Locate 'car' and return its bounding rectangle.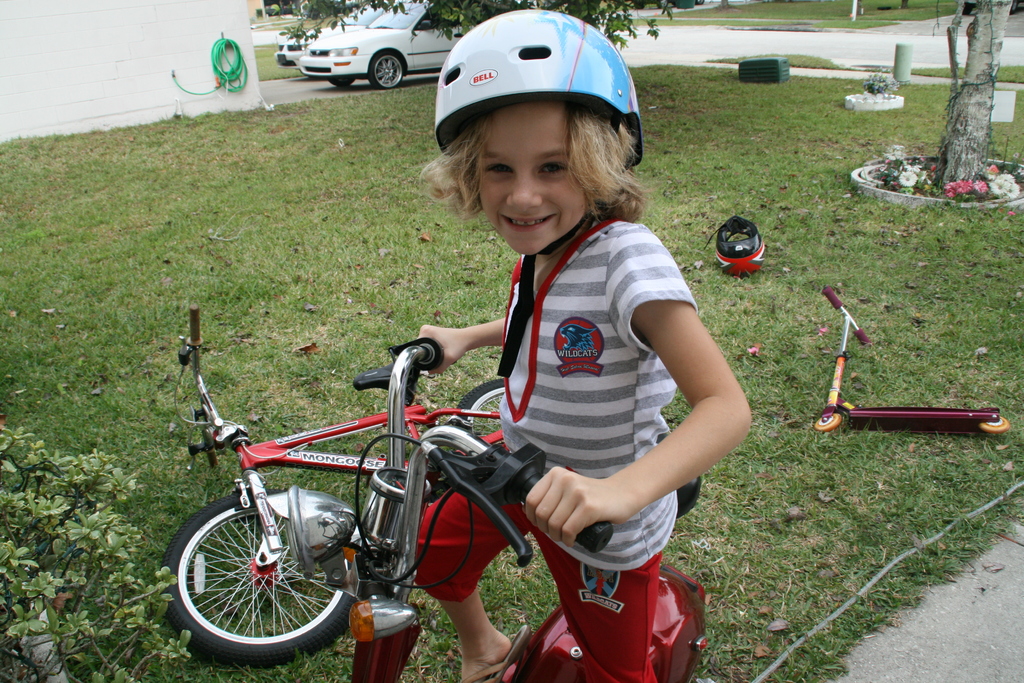
(left=965, top=0, right=1023, bottom=16).
